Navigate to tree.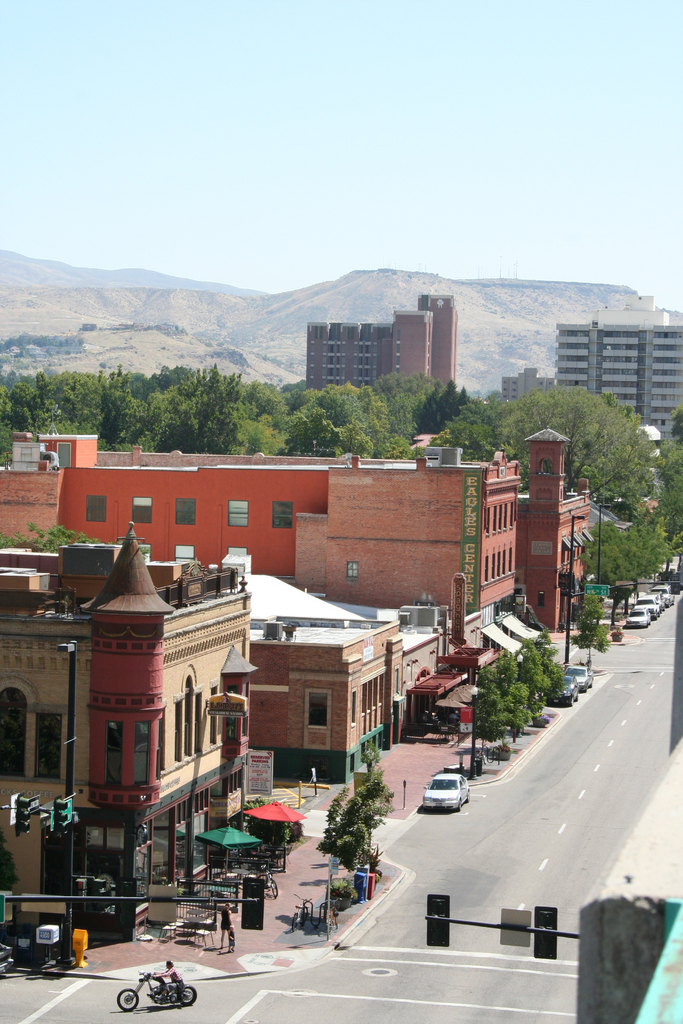
Navigation target: 312,764,403,911.
